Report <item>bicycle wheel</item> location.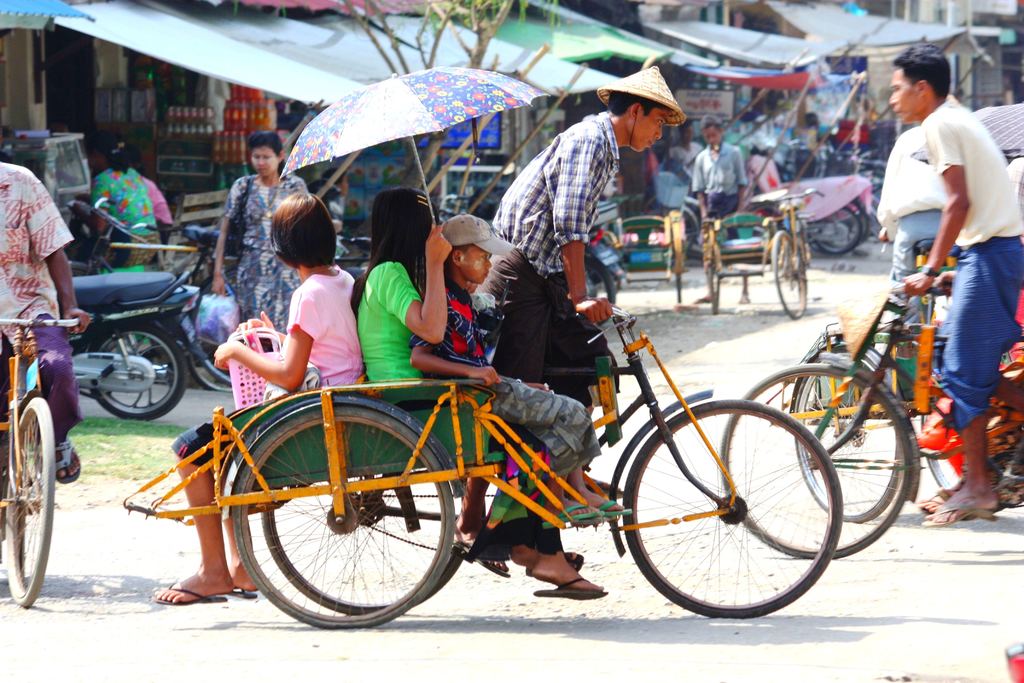
Report: (260,470,479,620).
